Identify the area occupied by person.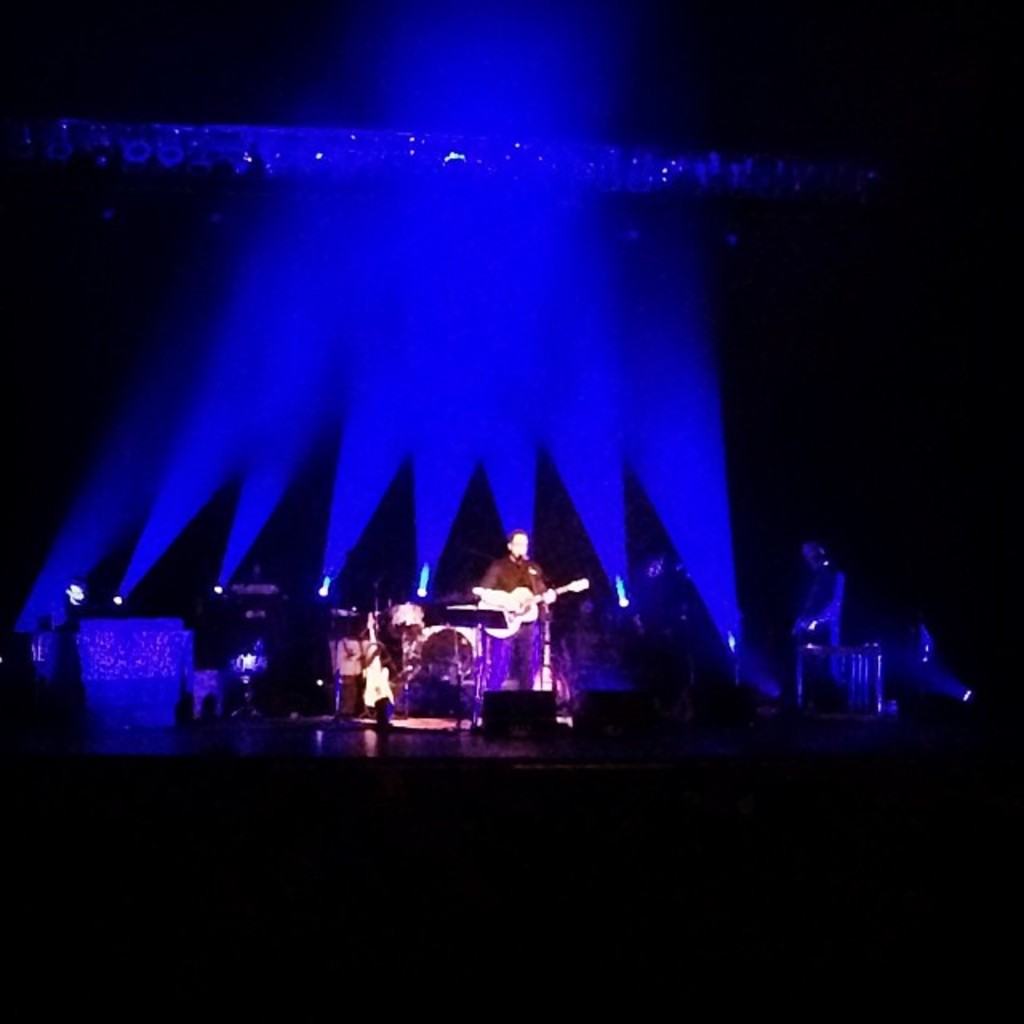
Area: <box>786,536,846,654</box>.
